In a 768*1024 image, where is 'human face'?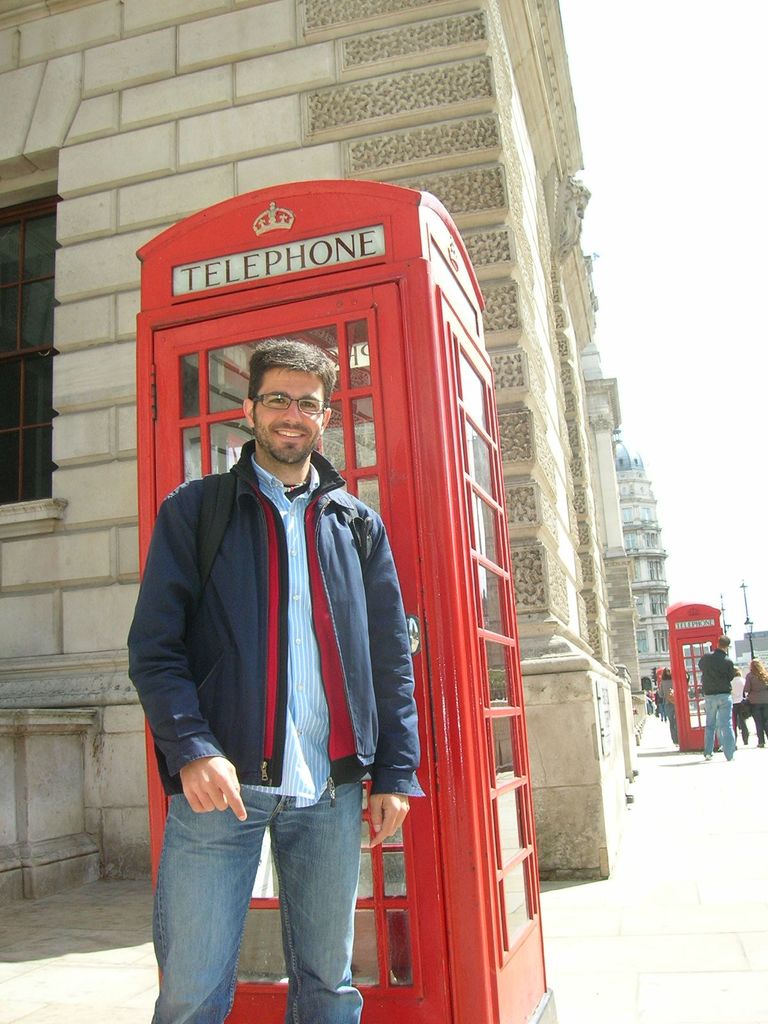
box(255, 365, 319, 459).
